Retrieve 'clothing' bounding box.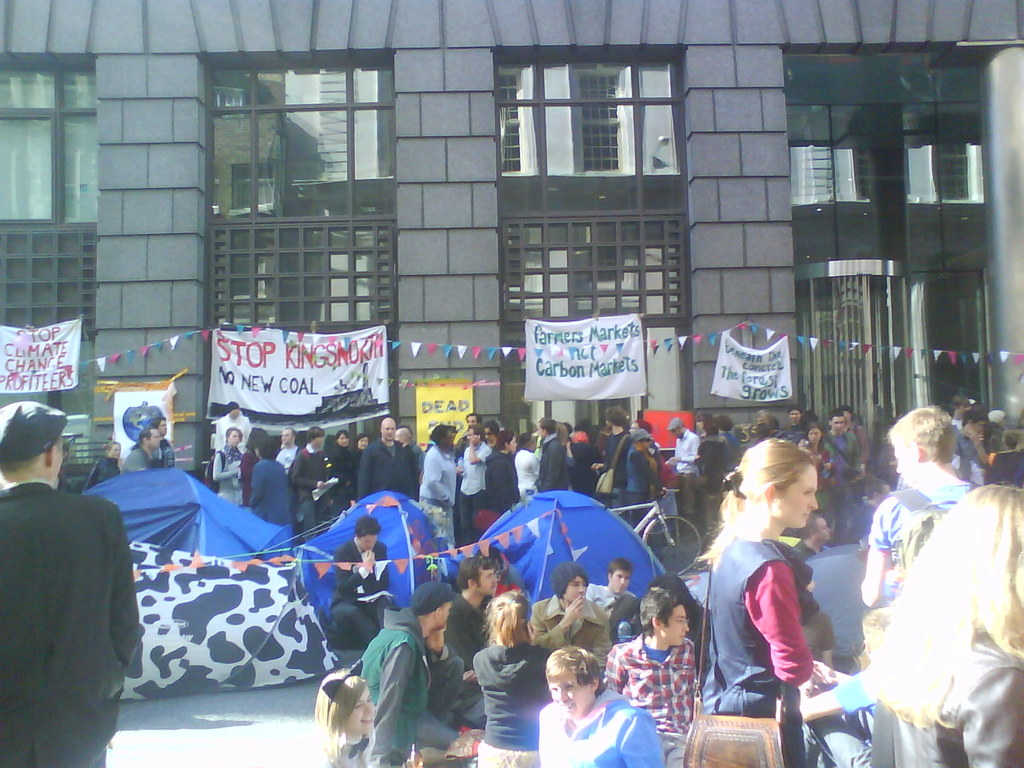
Bounding box: 358, 607, 465, 767.
